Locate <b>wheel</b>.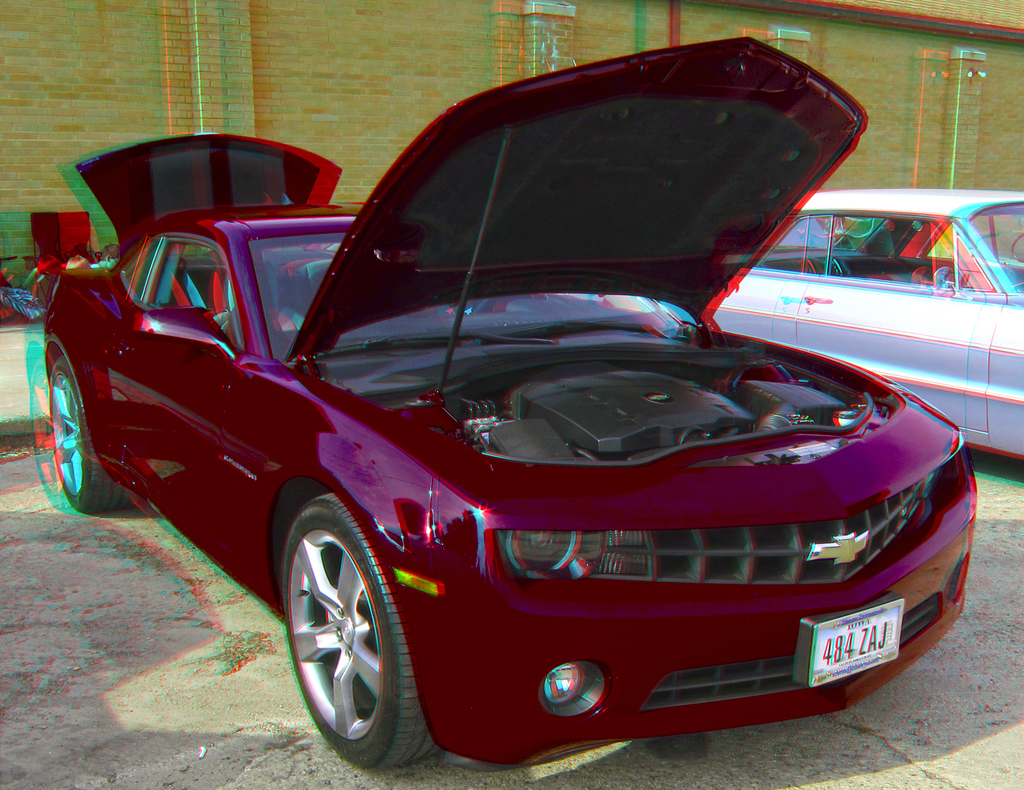
Bounding box: BBox(292, 507, 410, 766).
